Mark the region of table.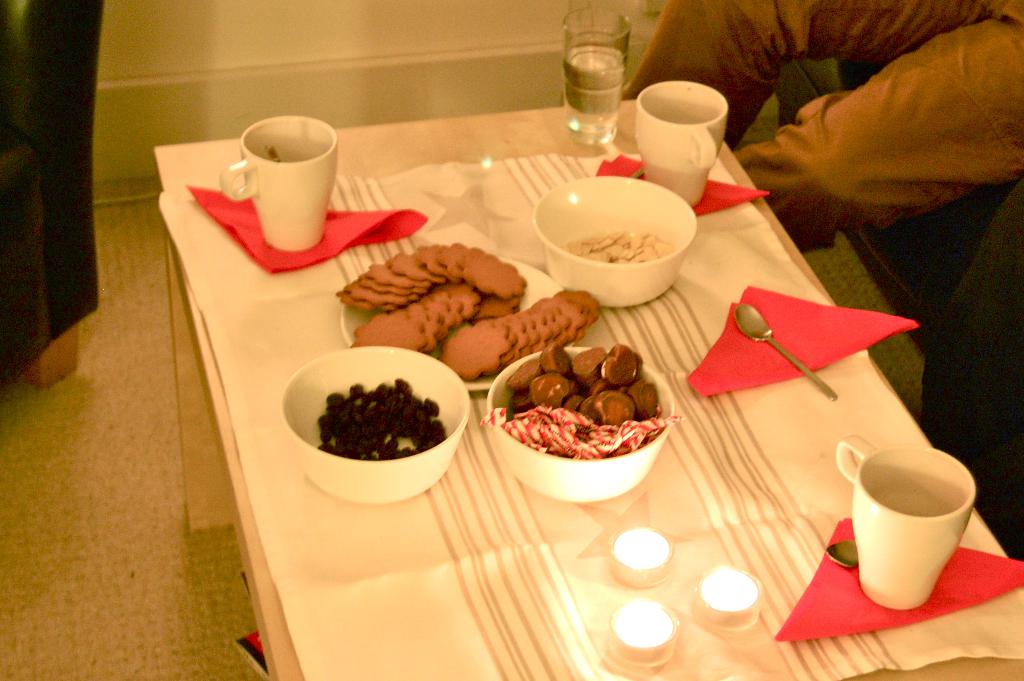
Region: (x1=78, y1=58, x2=1023, y2=680).
